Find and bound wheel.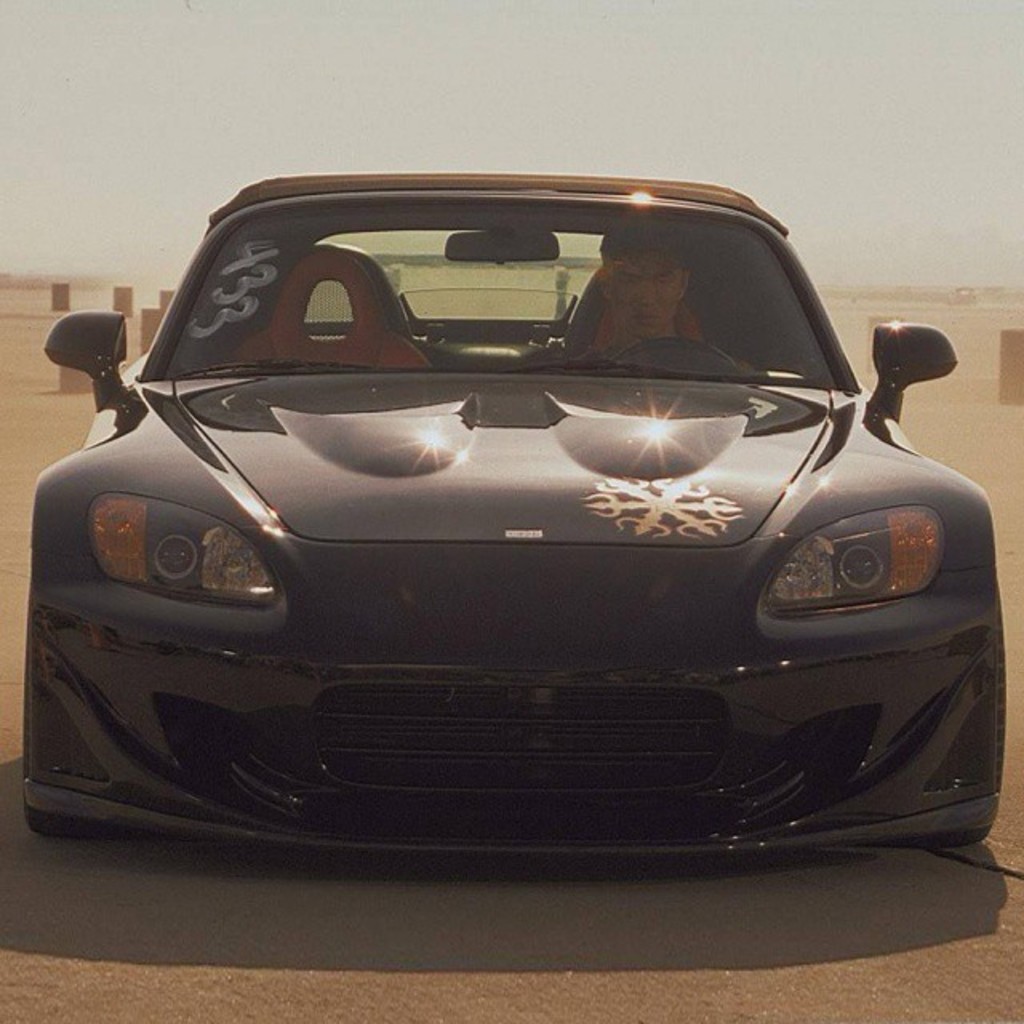
Bound: <box>616,334,731,365</box>.
